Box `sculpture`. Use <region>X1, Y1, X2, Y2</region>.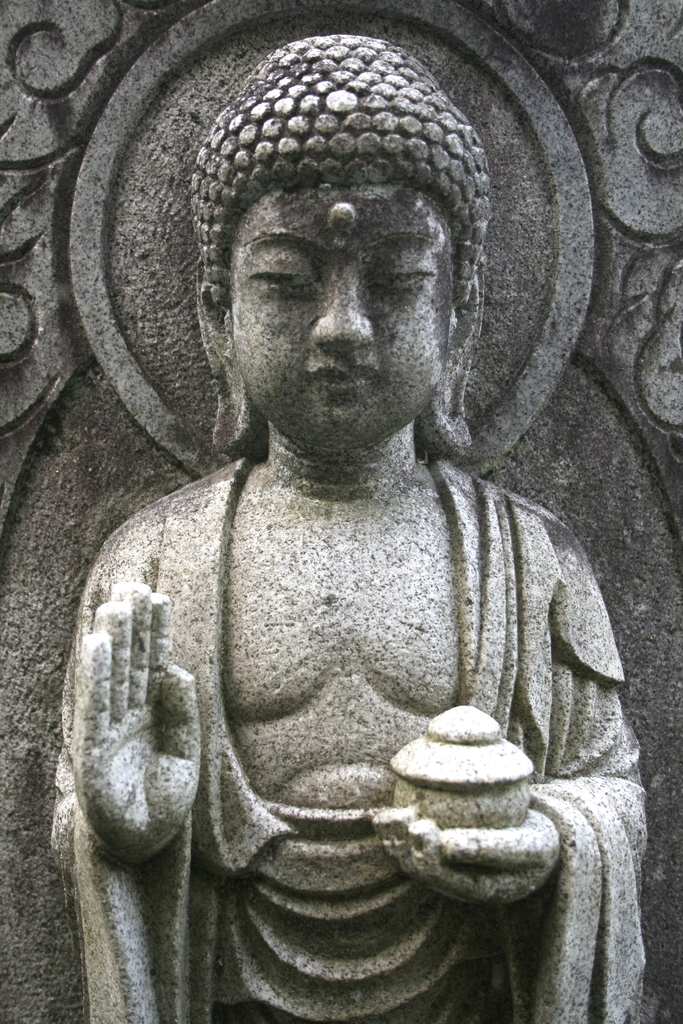
<region>43, 47, 662, 1013</region>.
